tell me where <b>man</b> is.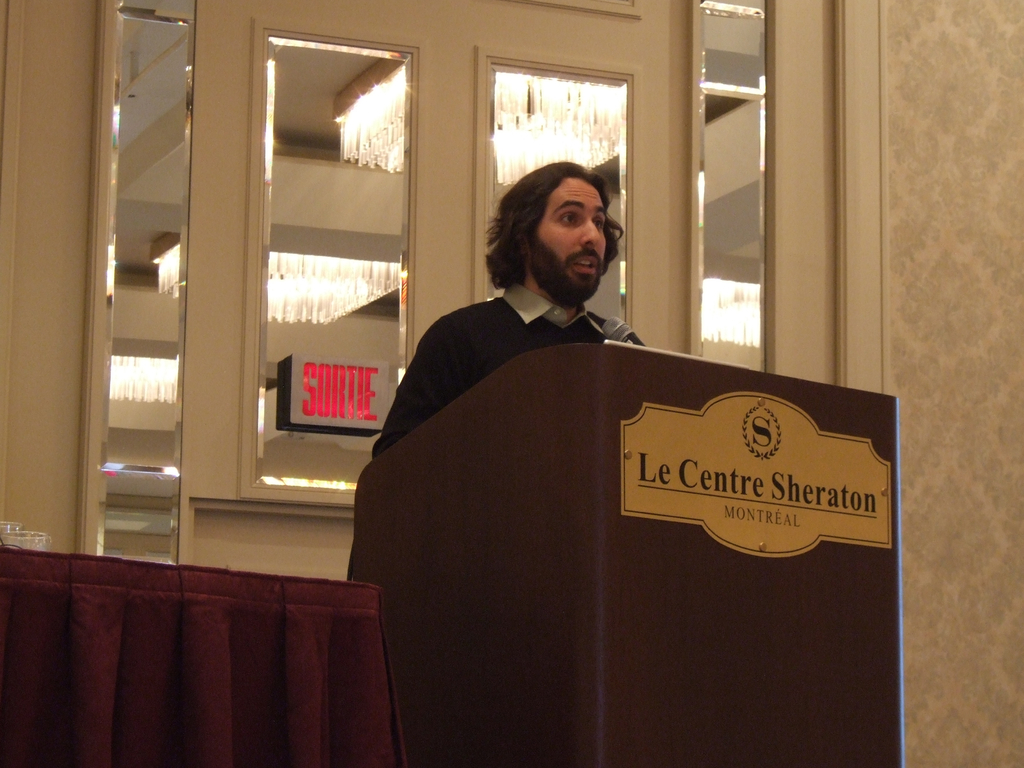
<b>man</b> is at rect(369, 154, 655, 459).
